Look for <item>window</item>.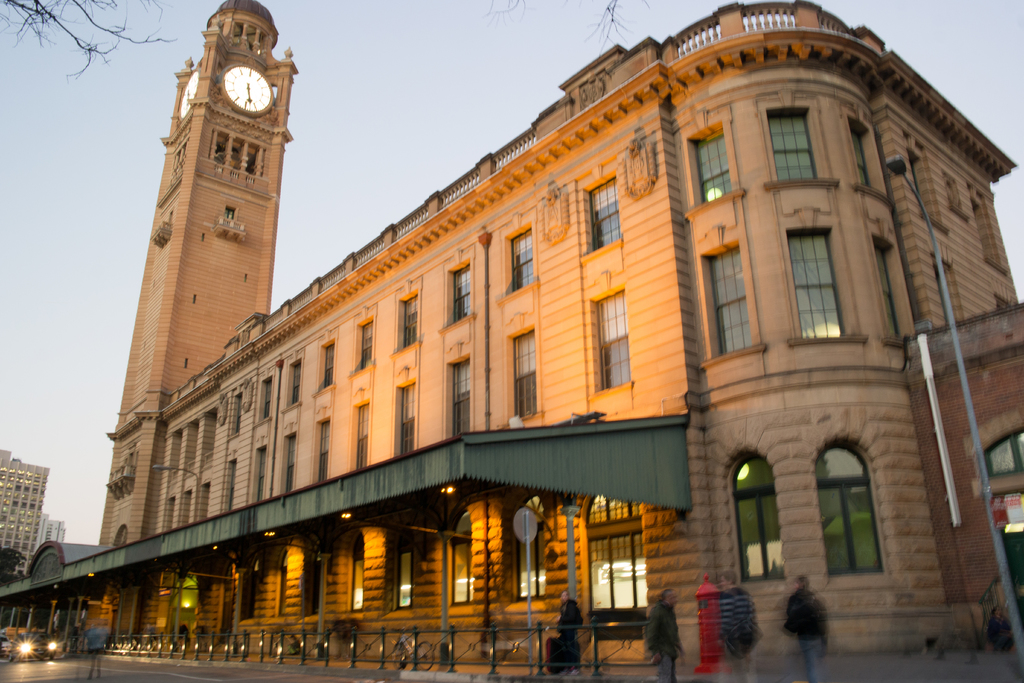
Found: [980,432,1023,475].
